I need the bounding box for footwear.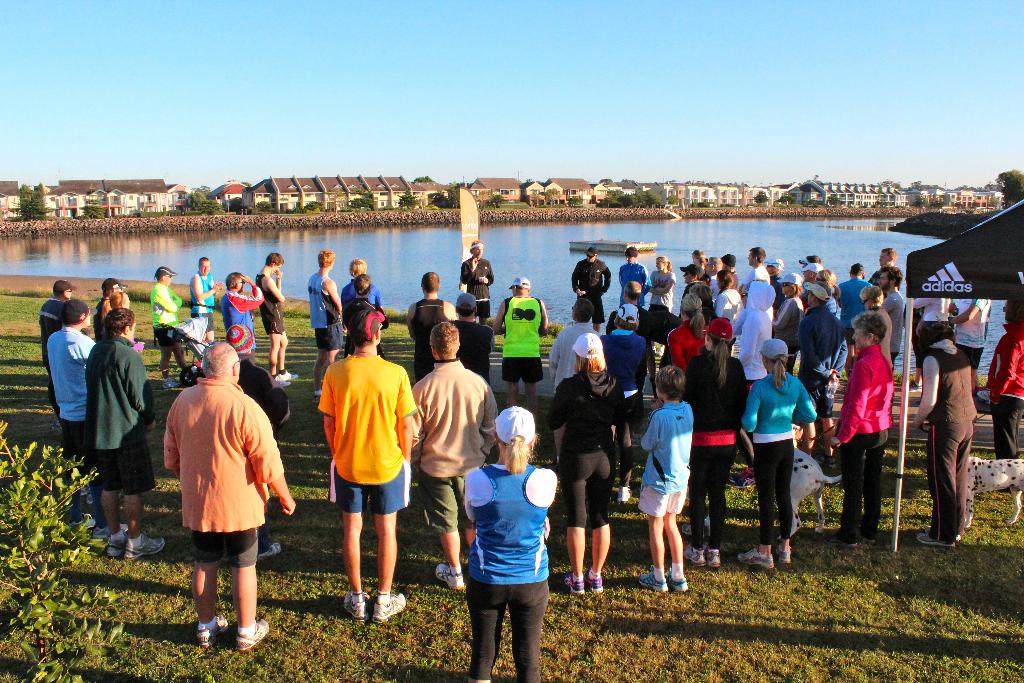
Here it is: BBox(275, 373, 292, 383).
